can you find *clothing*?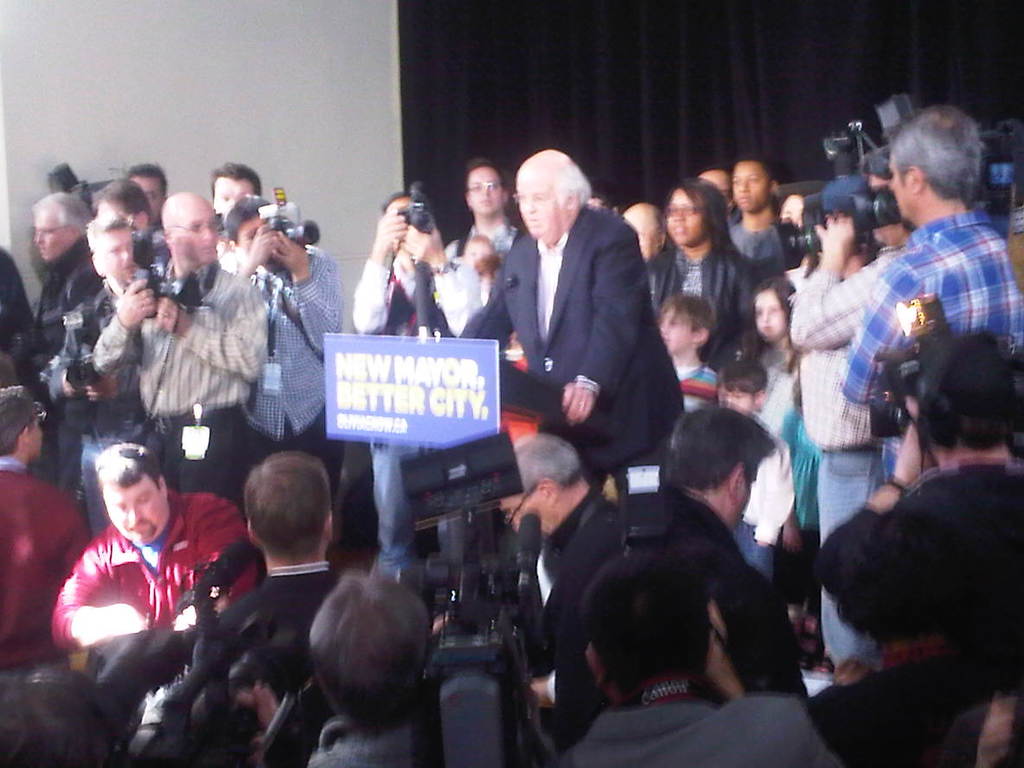
Yes, bounding box: [left=649, top=232, right=761, bottom=368].
